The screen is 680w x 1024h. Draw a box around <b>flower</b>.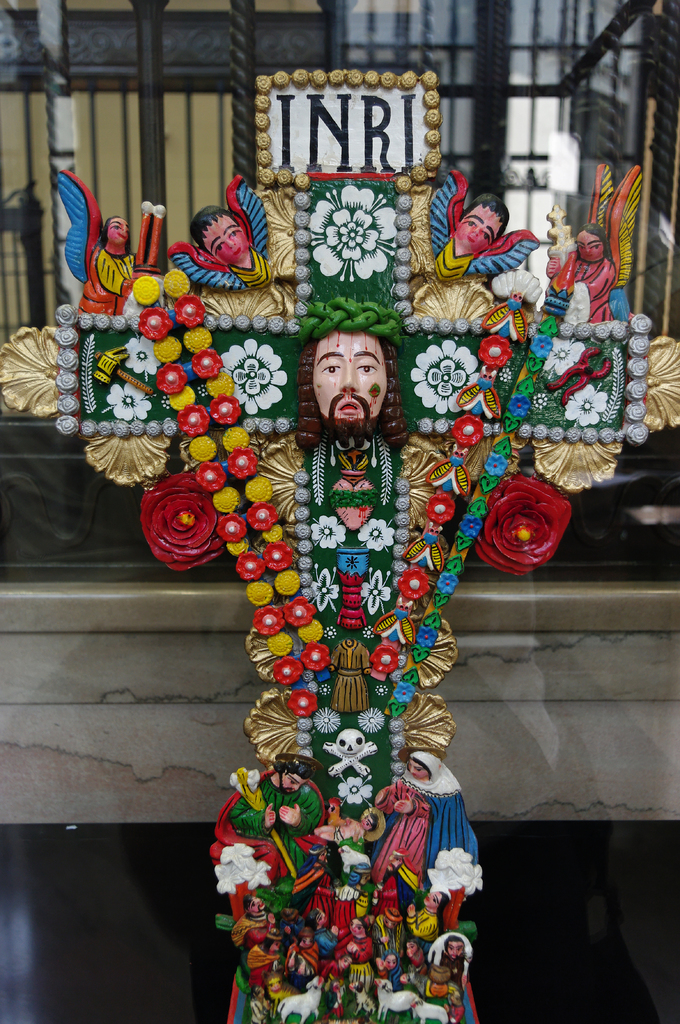
x1=176, y1=403, x2=205, y2=435.
